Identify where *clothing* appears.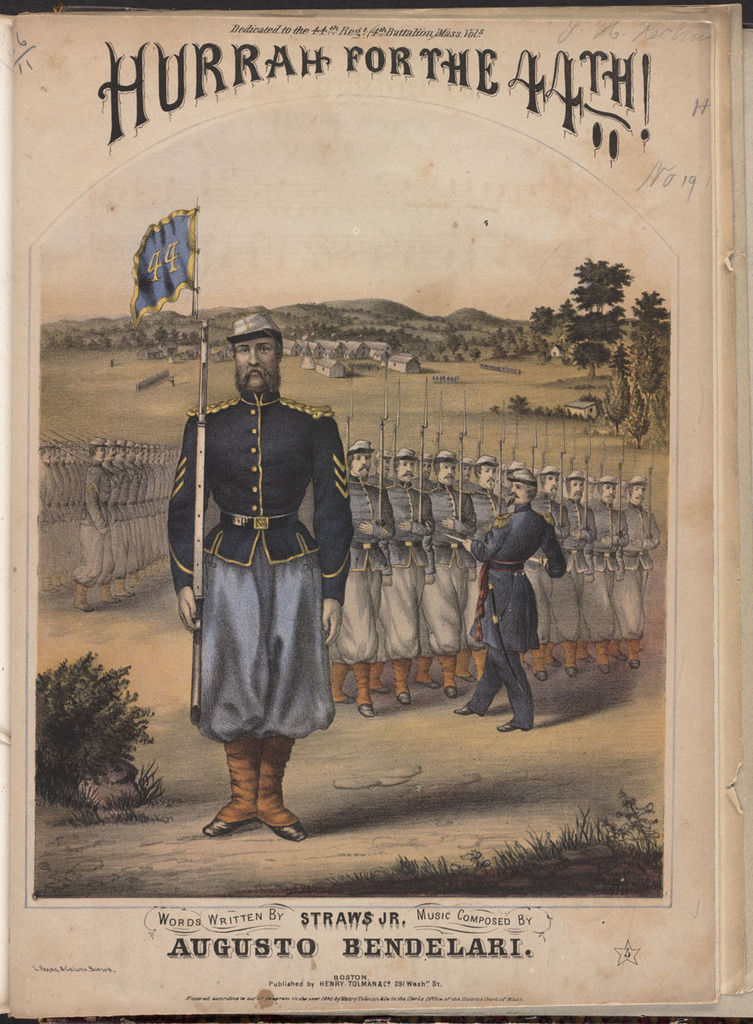
Appears at 178,358,353,765.
